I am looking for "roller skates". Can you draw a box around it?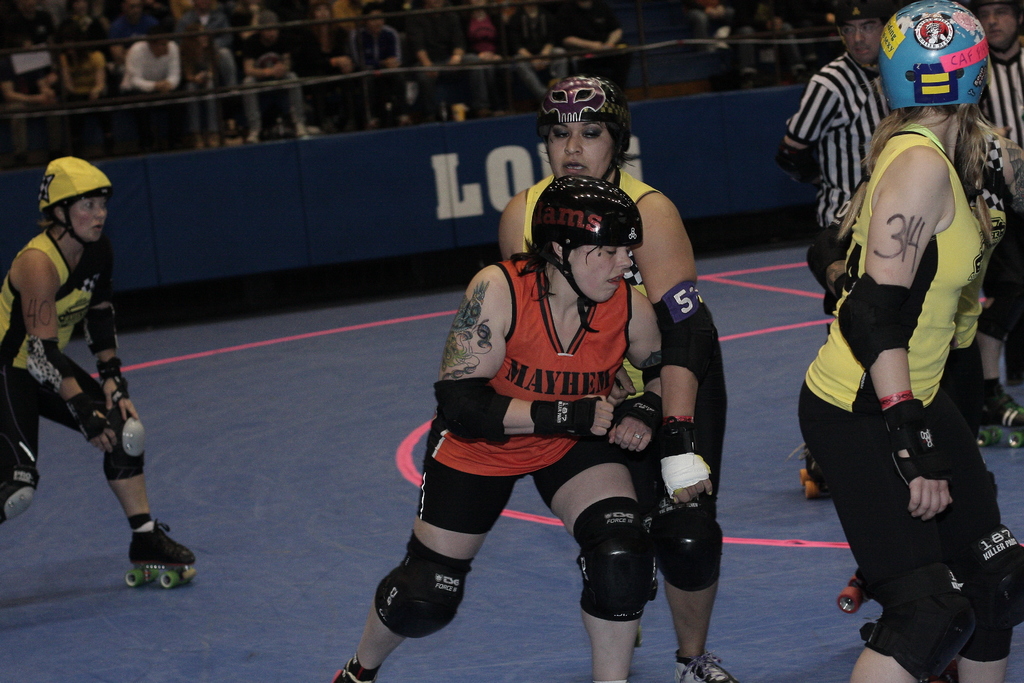
Sure, the bounding box is l=123, t=516, r=199, b=588.
